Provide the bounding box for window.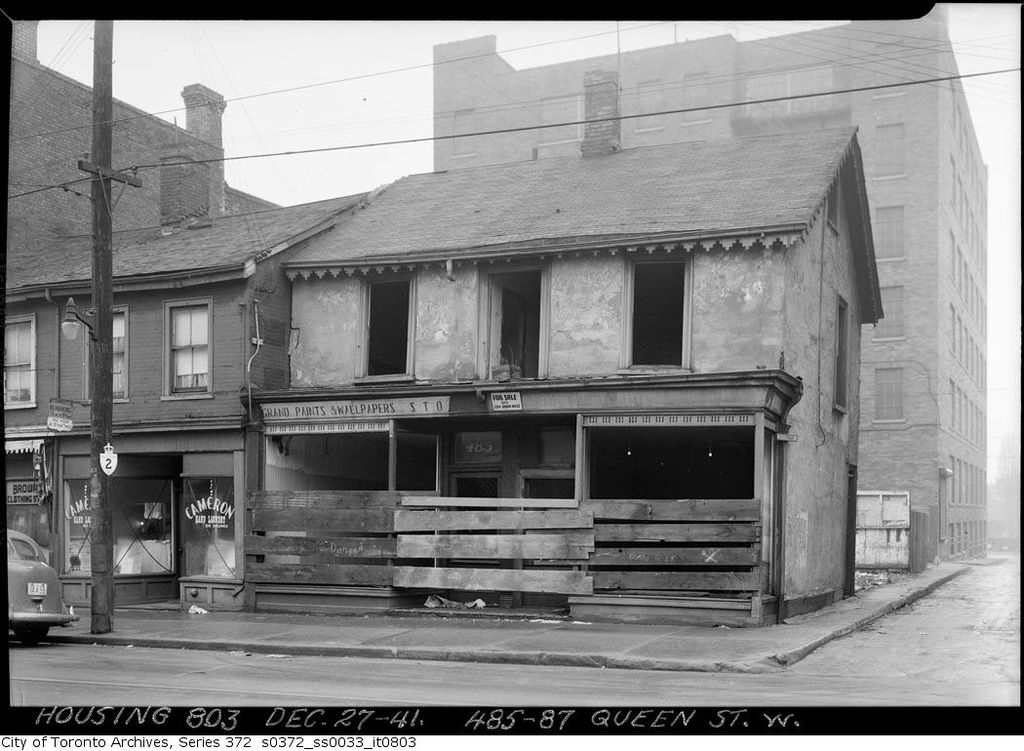
[448, 104, 480, 149].
